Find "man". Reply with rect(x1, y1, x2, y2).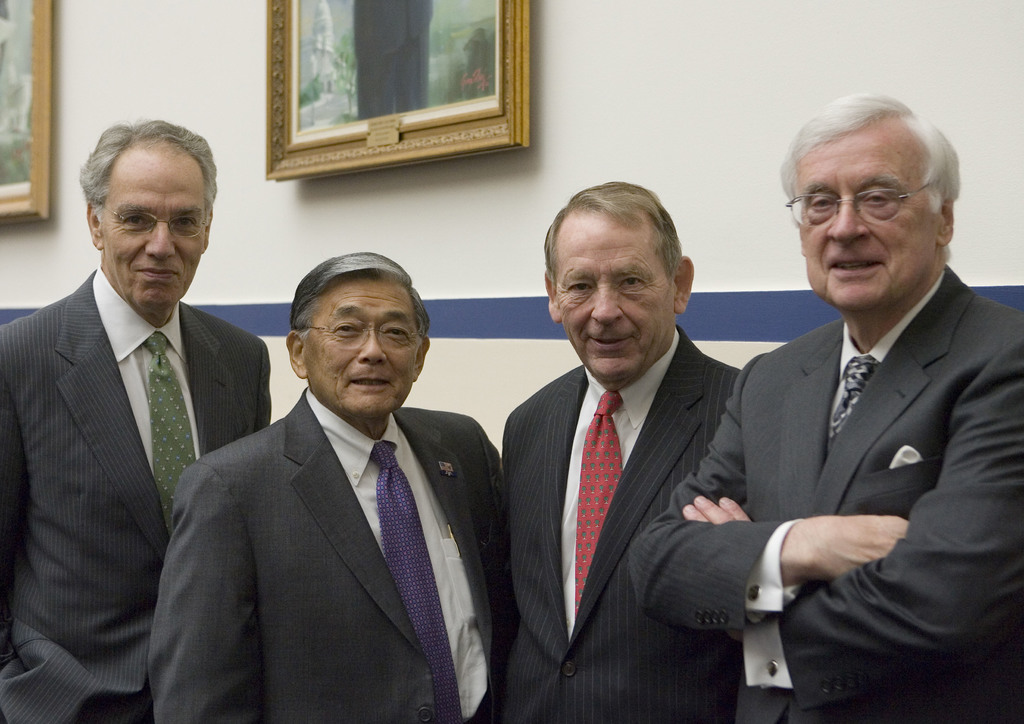
rect(708, 111, 1023, 708).
